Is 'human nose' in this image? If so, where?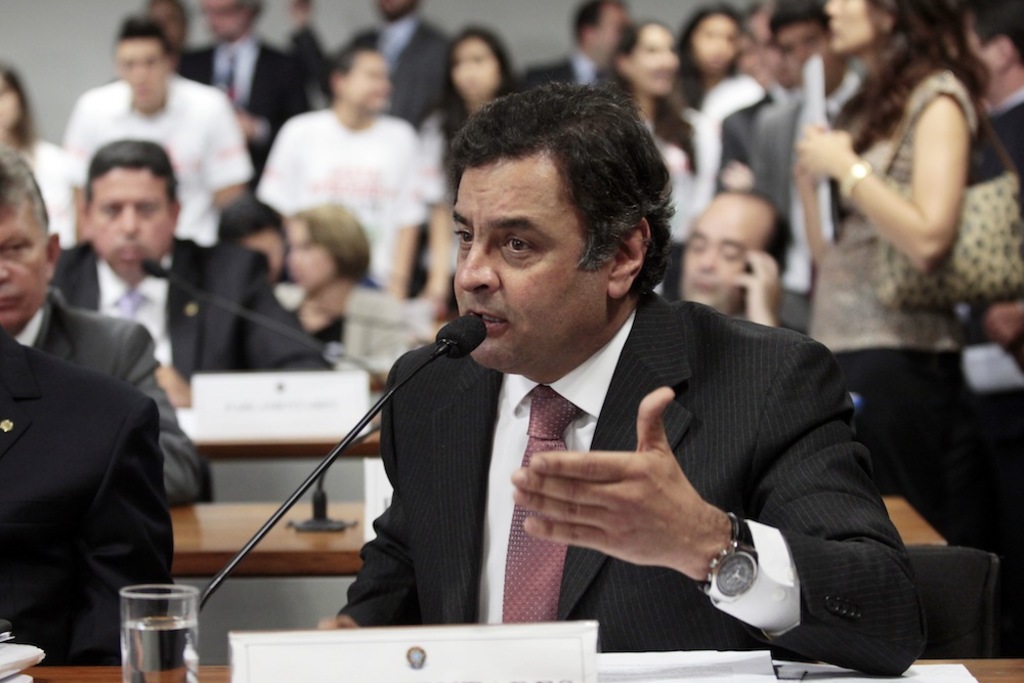
Yes, at l=123, t=203, r=138, b=234.
